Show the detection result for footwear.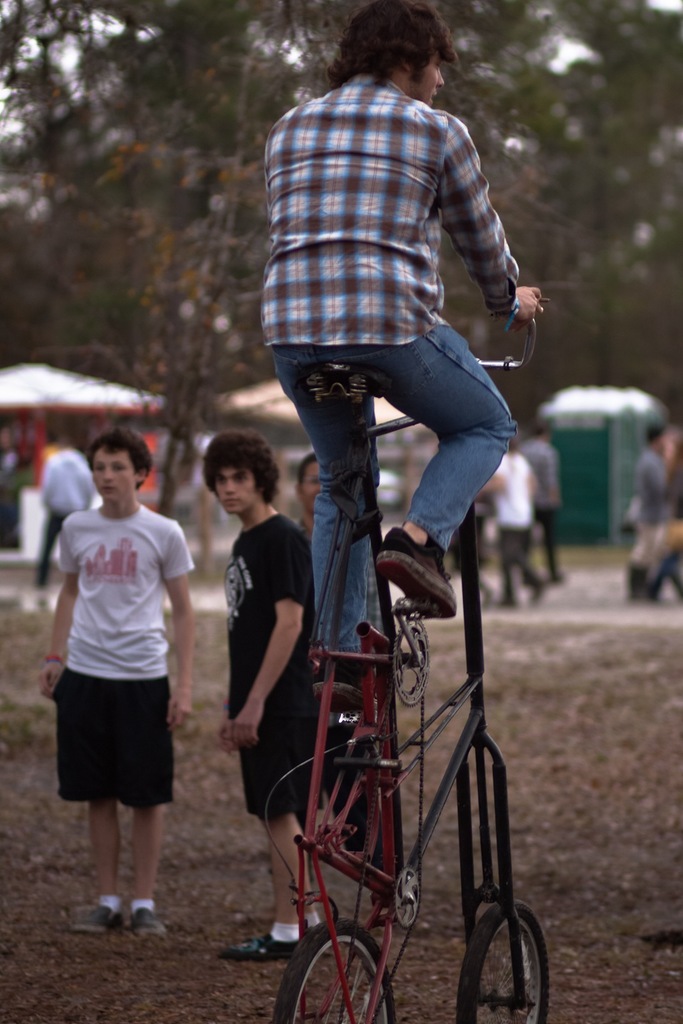
BBox(76, 902, 123, 932).
